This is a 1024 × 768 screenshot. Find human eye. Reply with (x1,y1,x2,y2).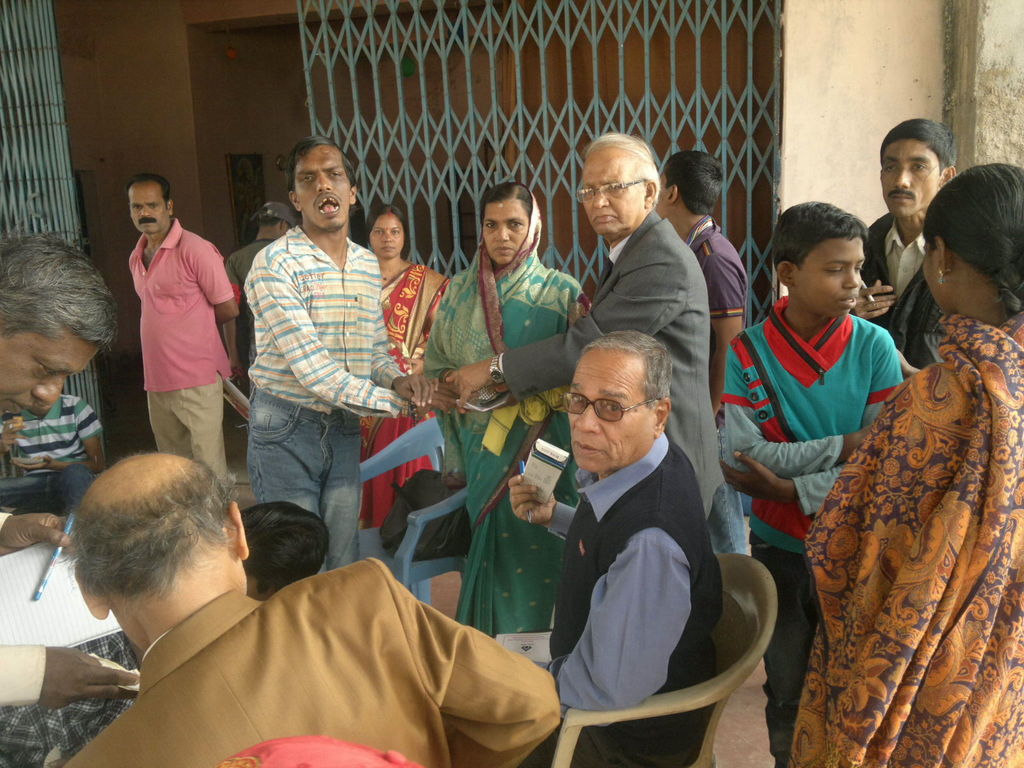
(506,221,524,230).
